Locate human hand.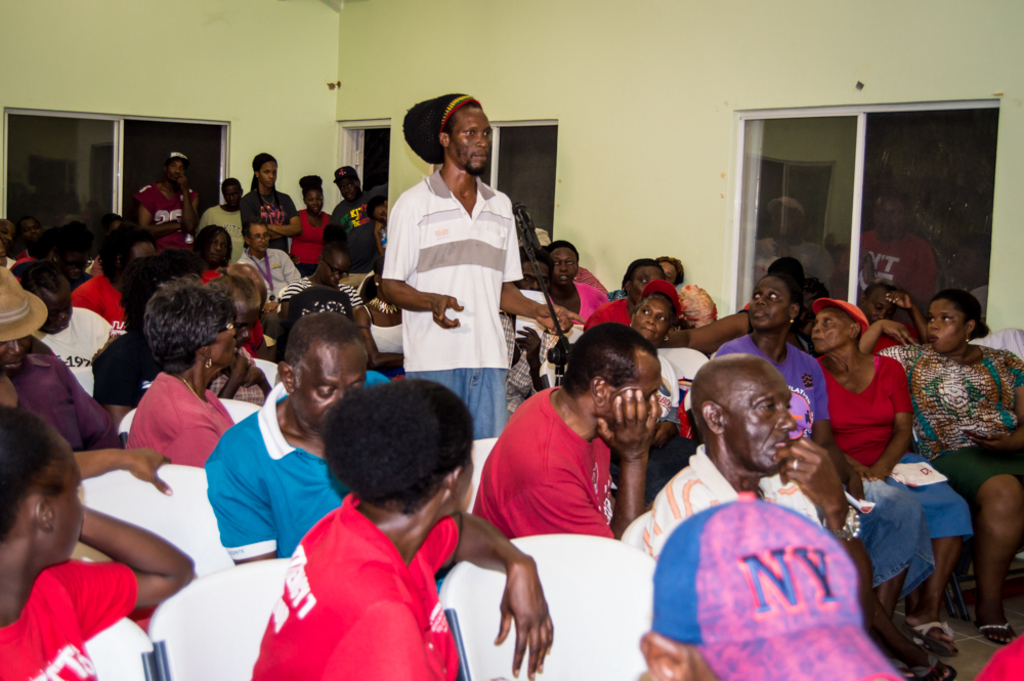
Bounding box: x1=596 y1=387 x2=660 y2=463.
